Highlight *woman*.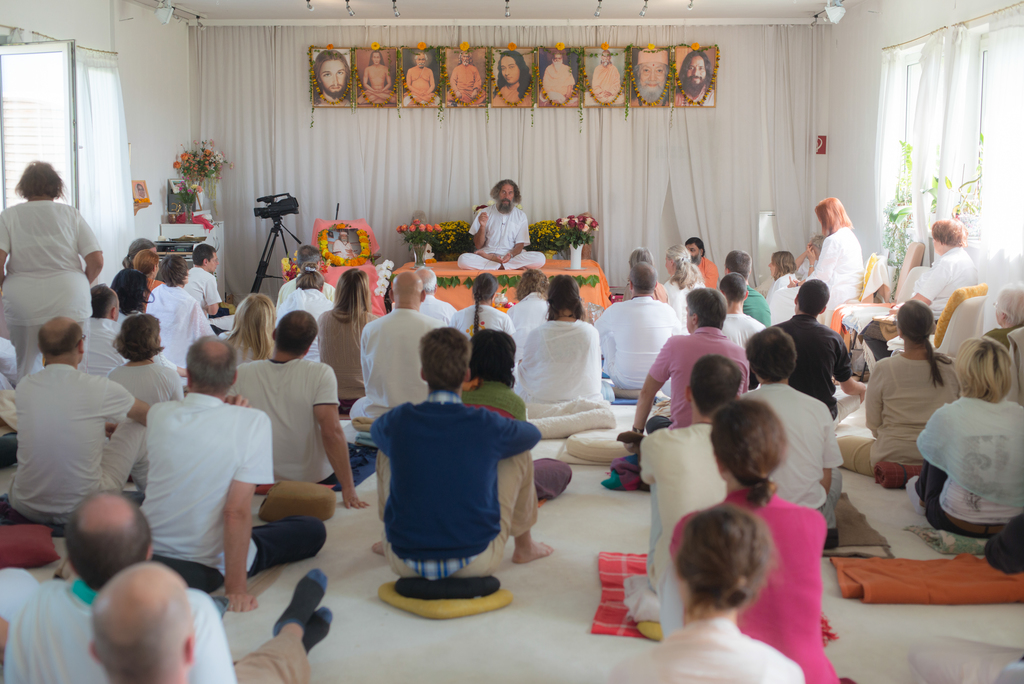
Highlighted region: crop(660, 240, 707, 320).
